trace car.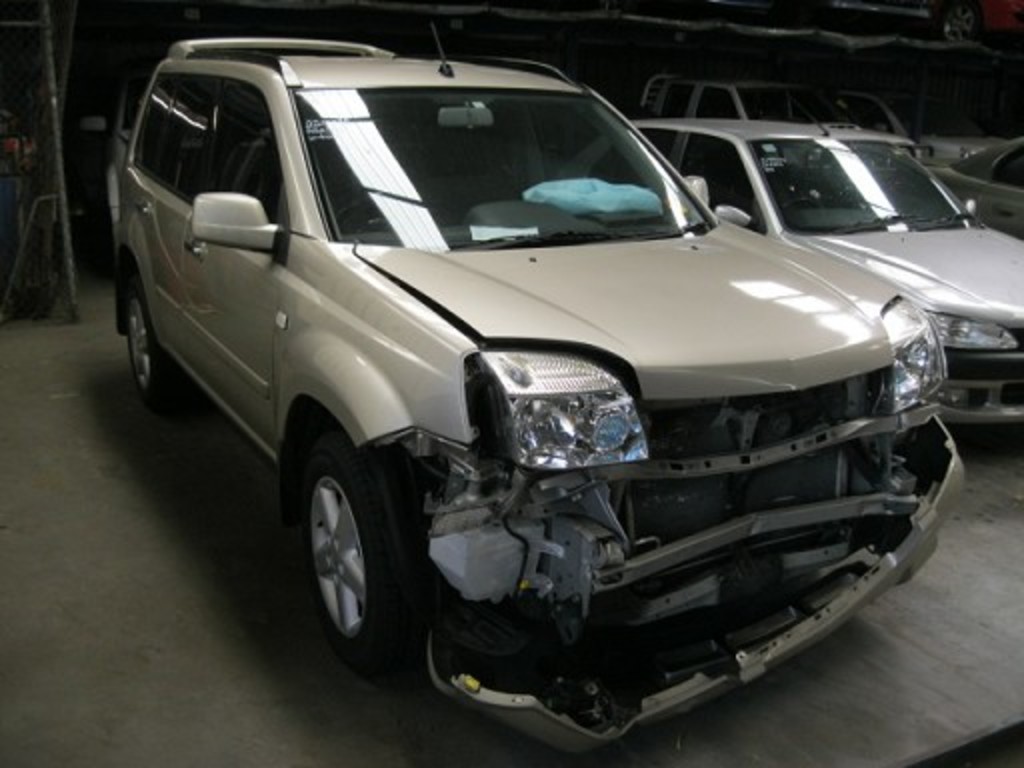
Traced to 536 114 1022 442.
